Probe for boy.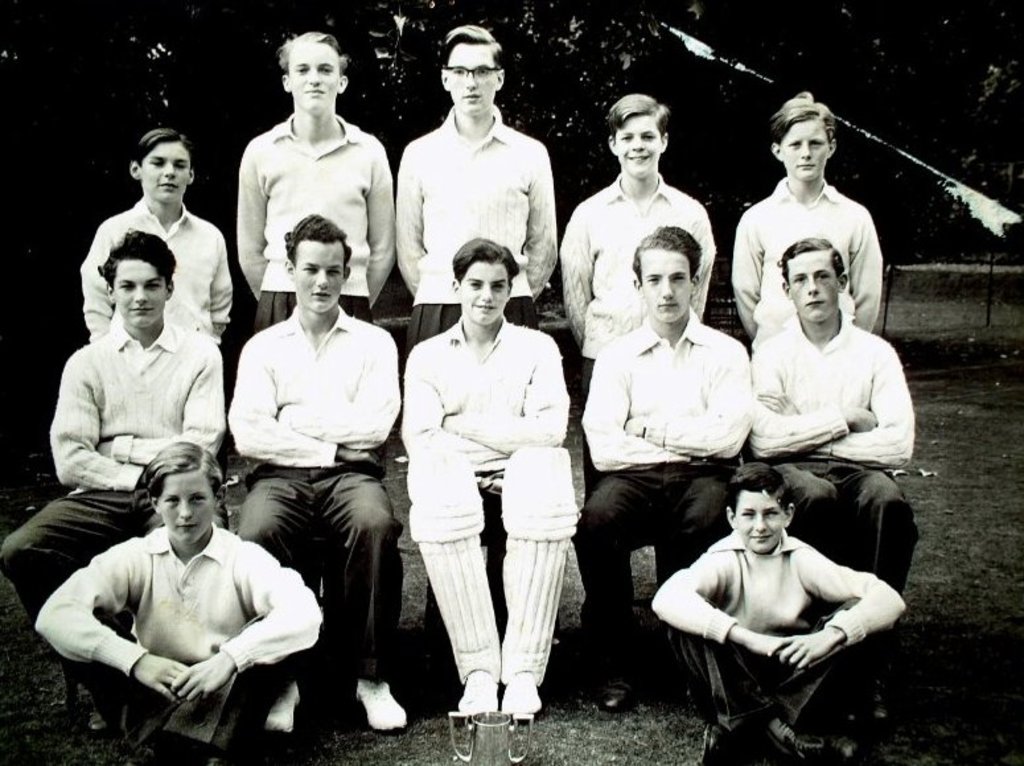
Probe result: detection(37, 438, 324, 765).
